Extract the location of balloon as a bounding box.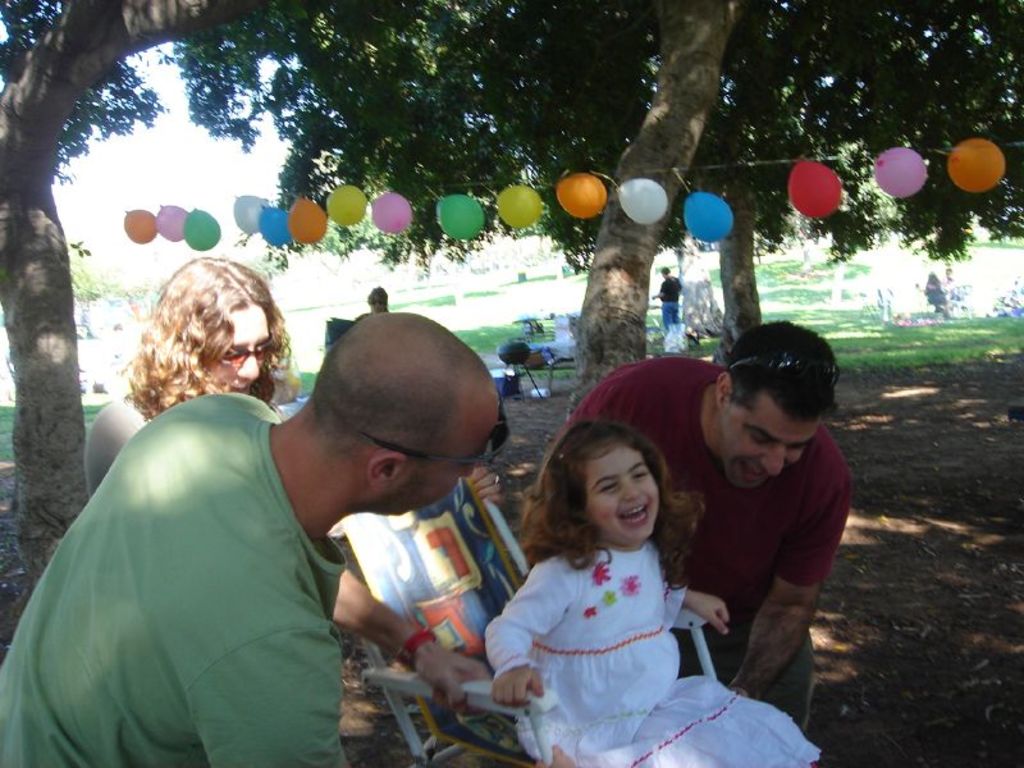
[950,138,1006,192].
